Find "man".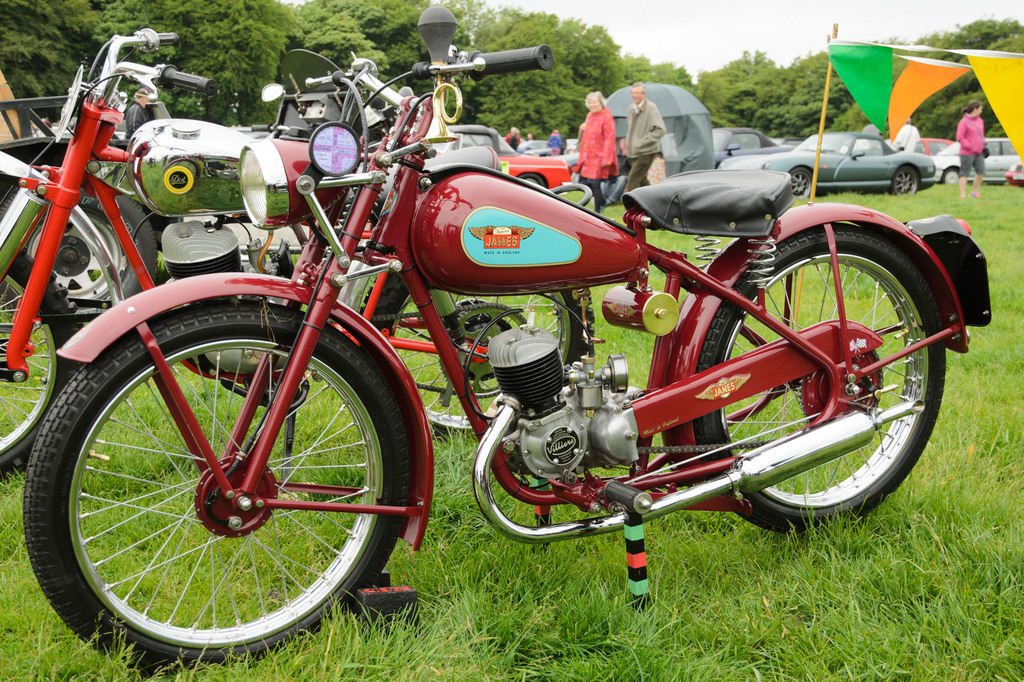
detection(618, 78, 668, 198).
